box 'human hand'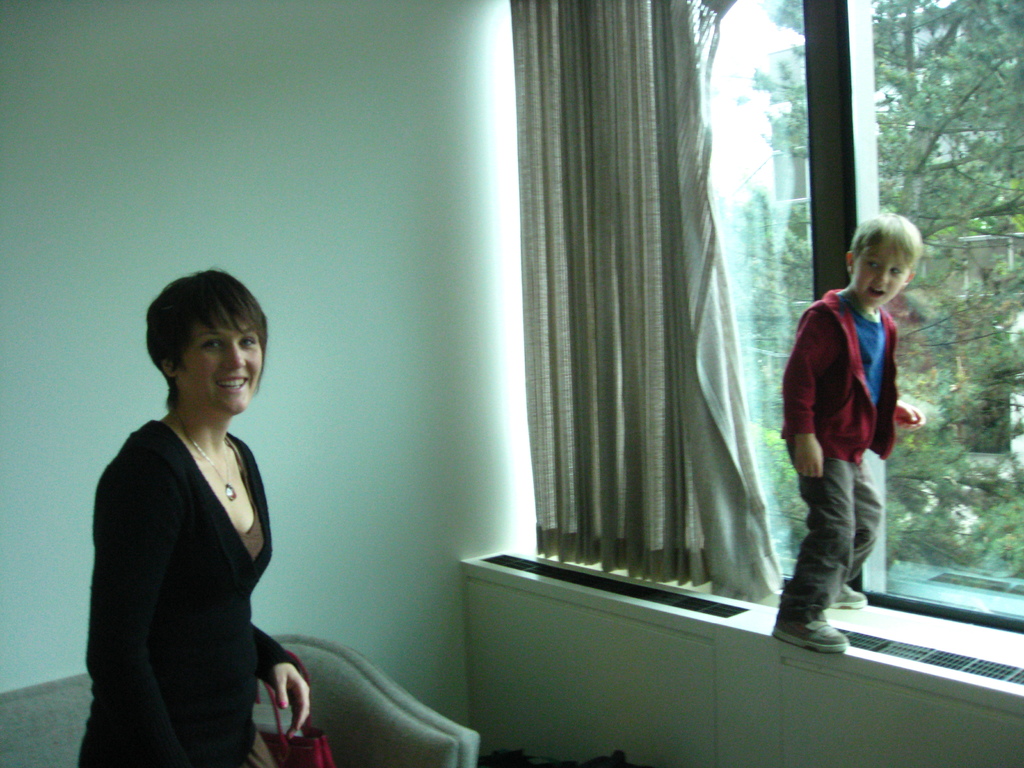
select_region(893, 400, 928, 431)
